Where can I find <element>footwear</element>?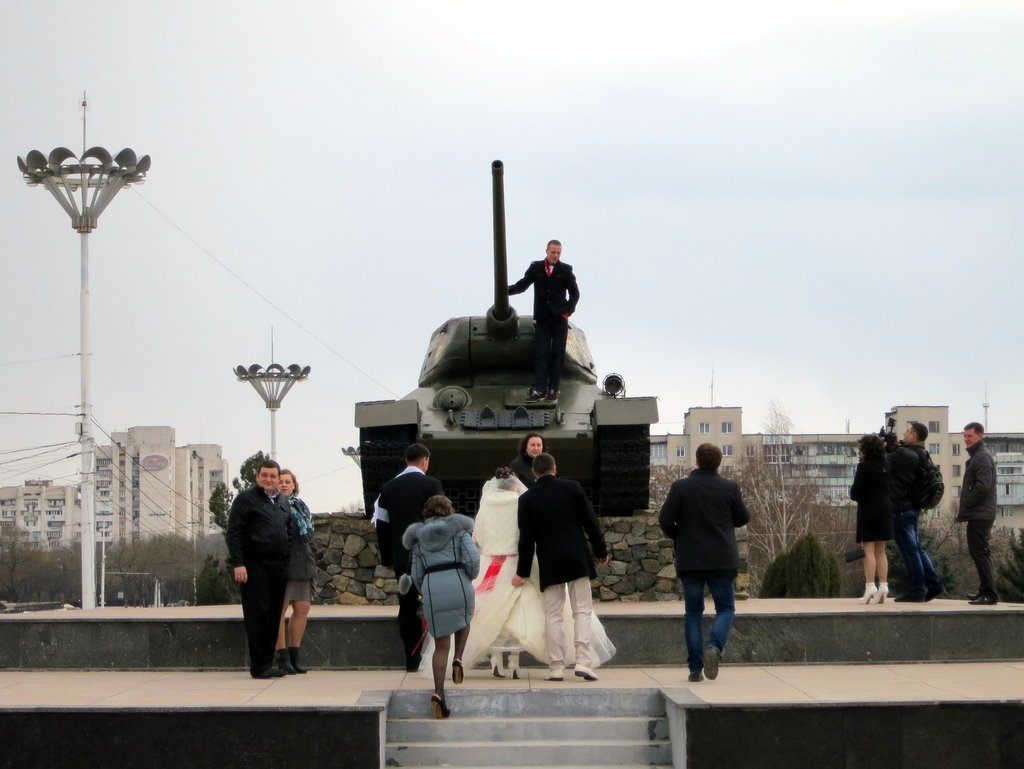
You can find it at (left=429, top=691, right=452, bottom=720).
